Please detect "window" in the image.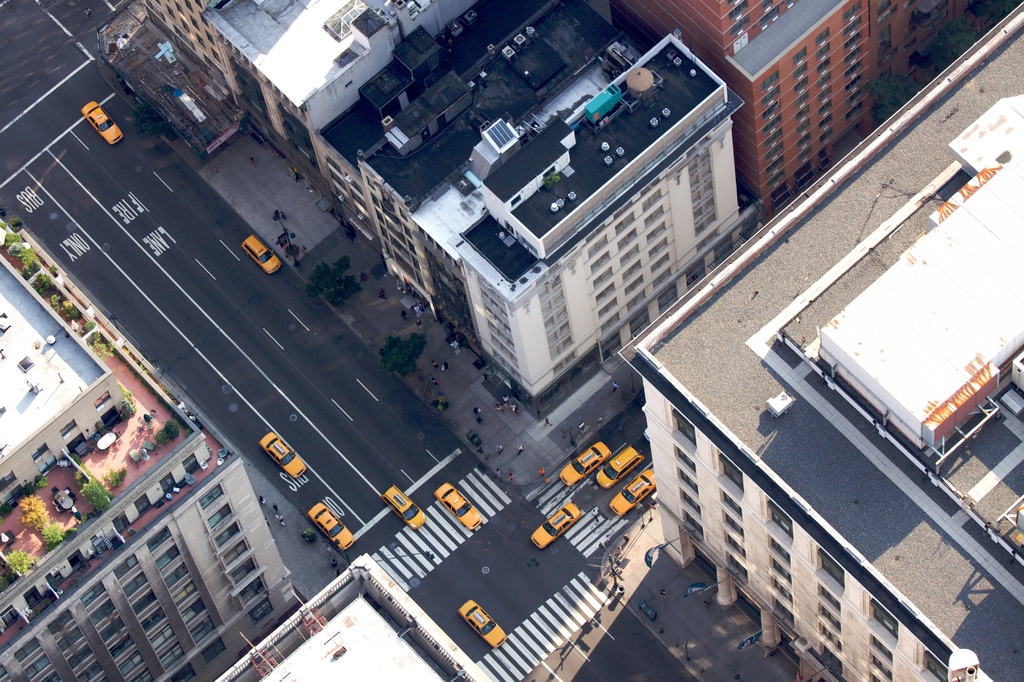
bbox=[868, 633, 893, 665].
